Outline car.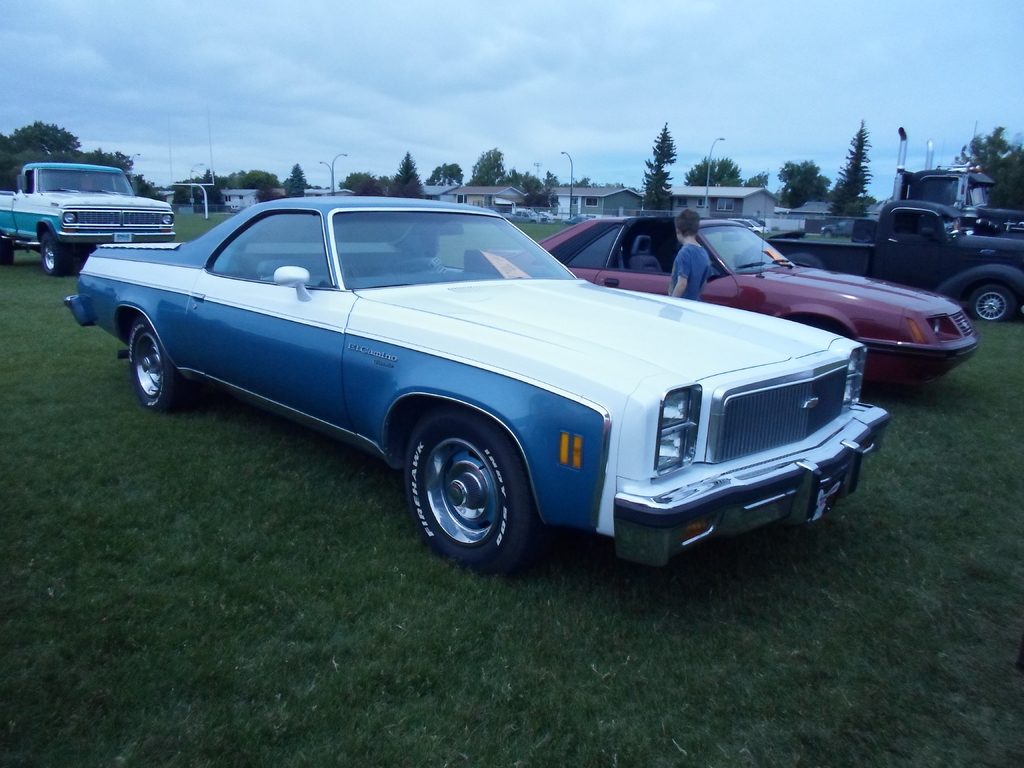
Outline: <box>59,195,890,582</box>.
